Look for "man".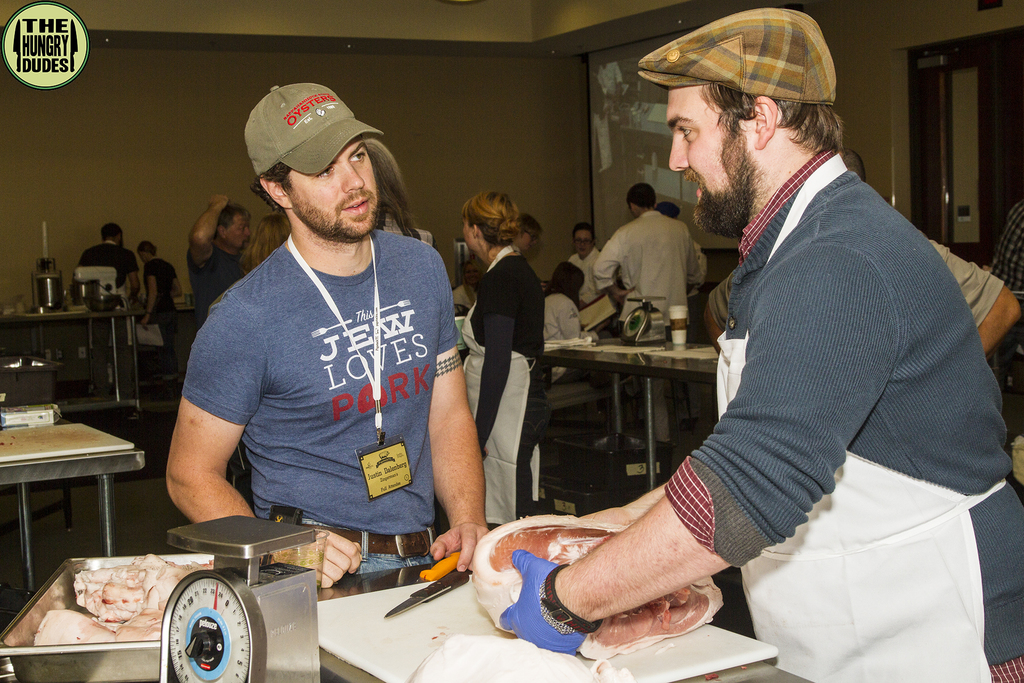
Found: <box>509,214,543,259</box>.
